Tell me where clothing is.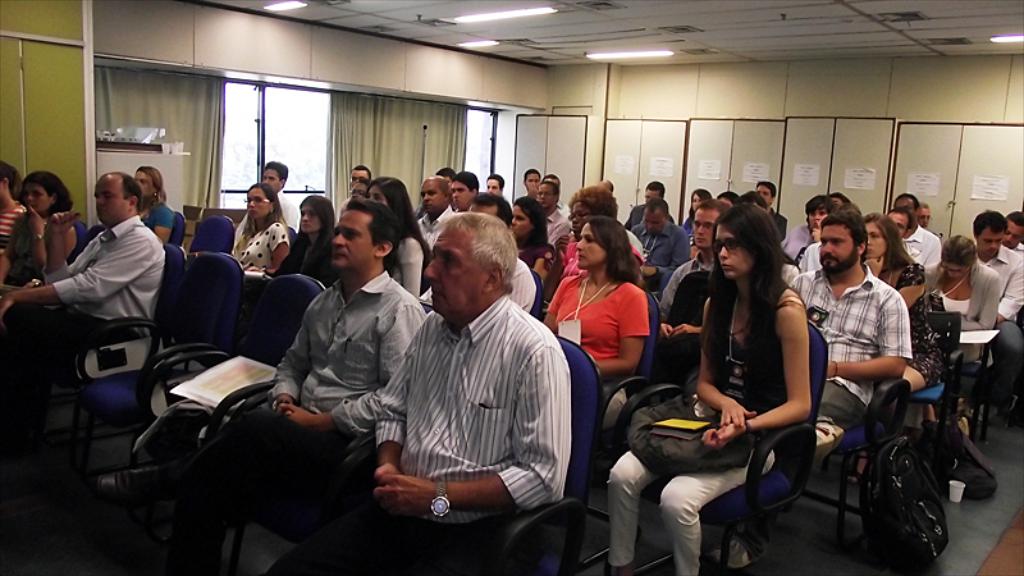
clothing is at box=[0, 210, 83, 292].
